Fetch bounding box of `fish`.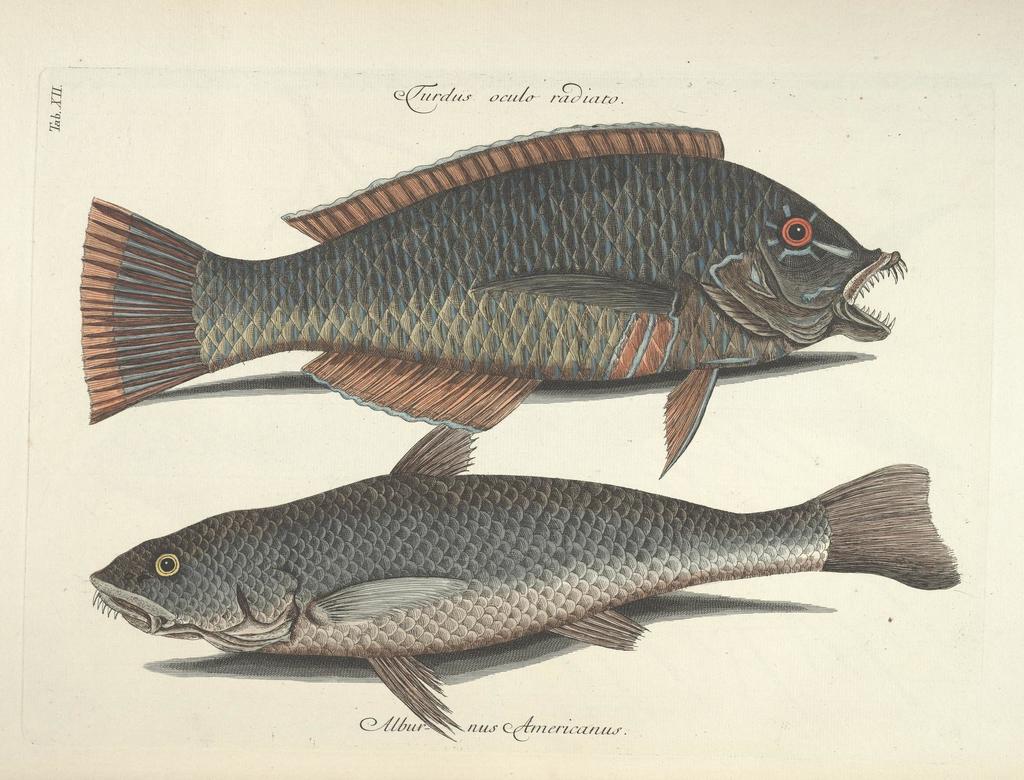
Bbox: {"left": 56, "top": 111, "right": 941, "bottom": 507}.
